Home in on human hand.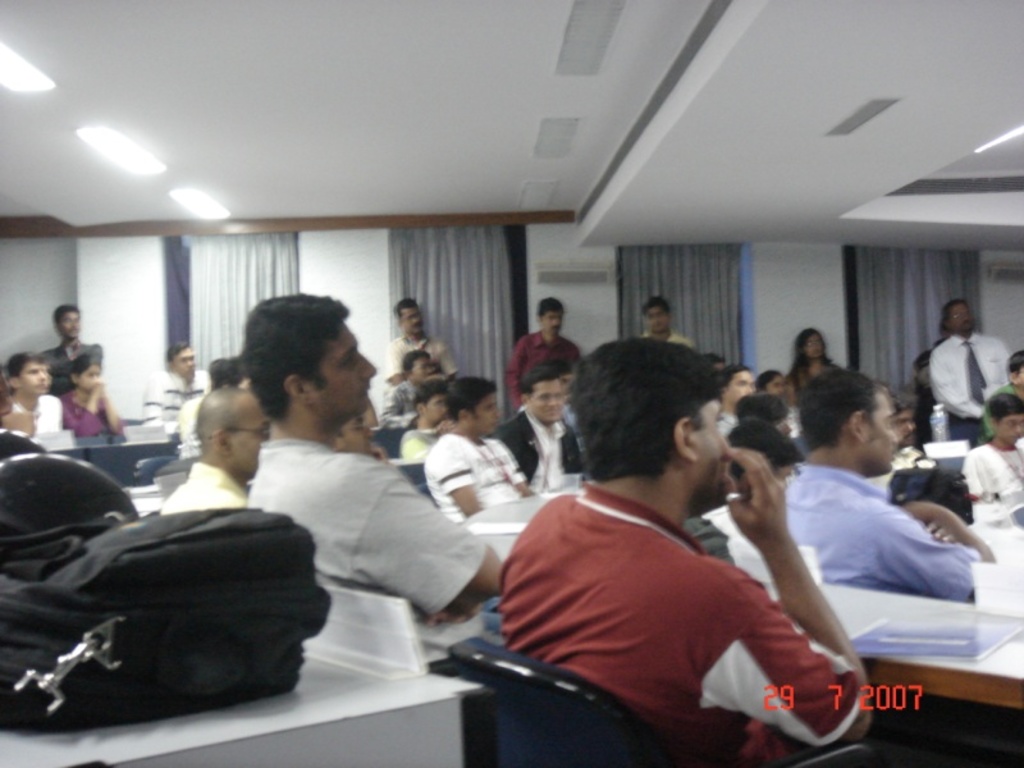
Homed in at box(902, 504, 969, 543).
